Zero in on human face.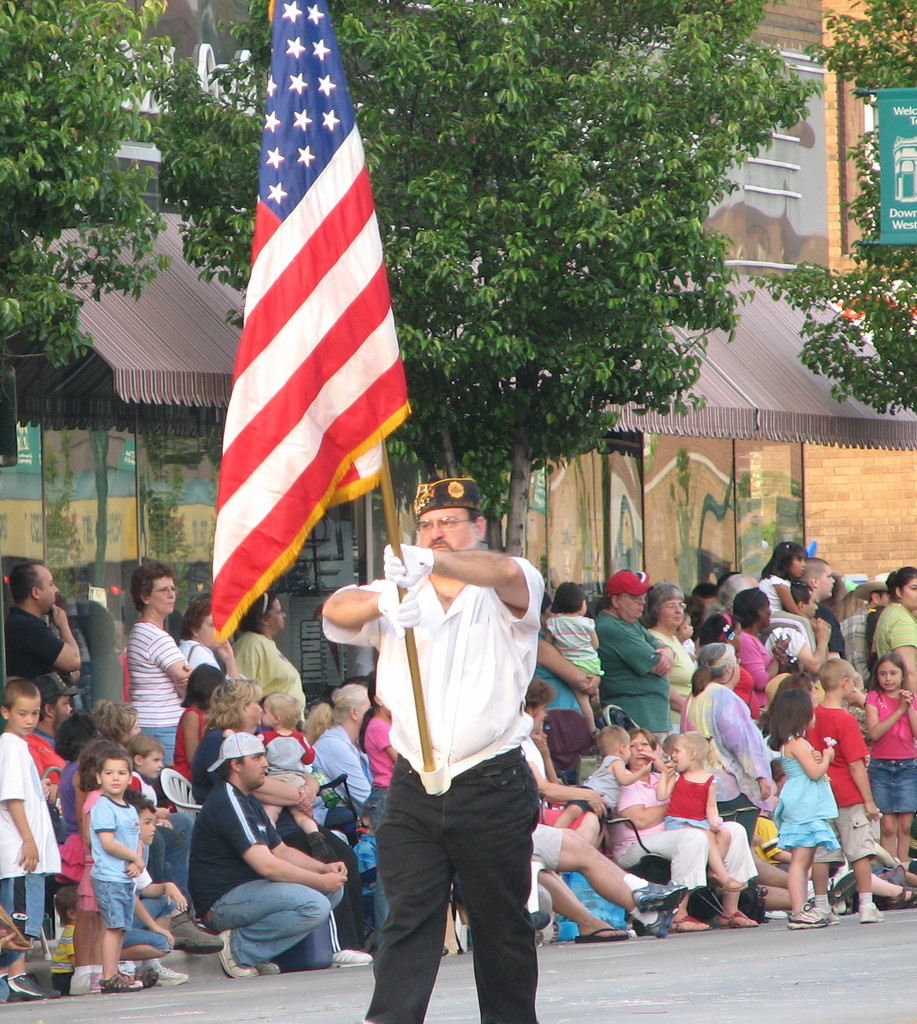
Zeroed in: <bbox>31, 563, 60, 612</bbox>.
